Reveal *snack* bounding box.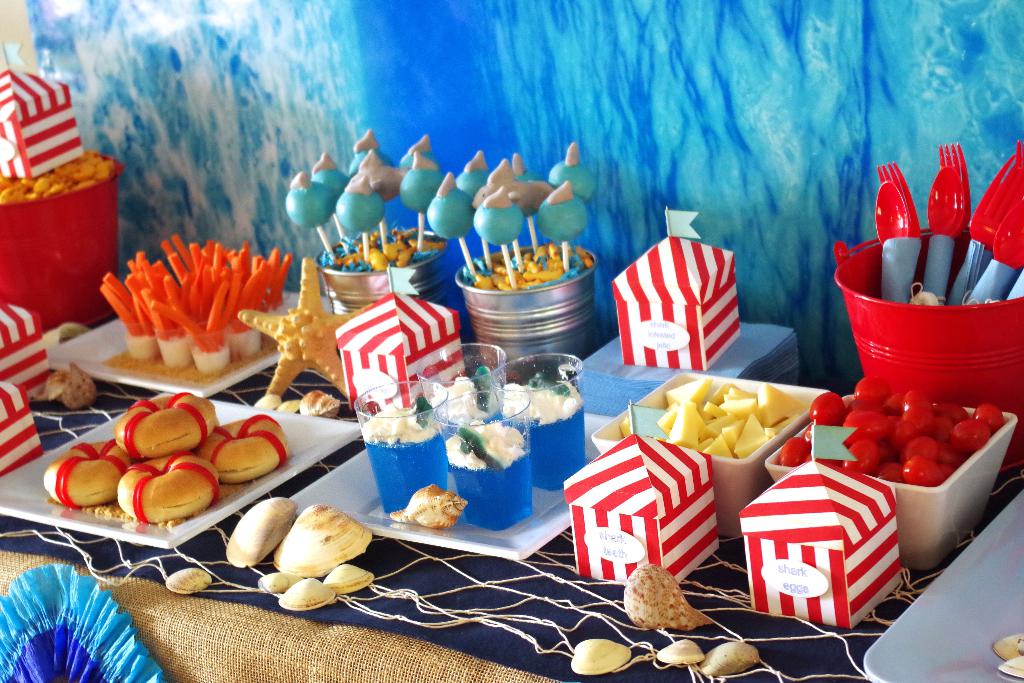
Revealed: <box>221,492,370,625</box>.
